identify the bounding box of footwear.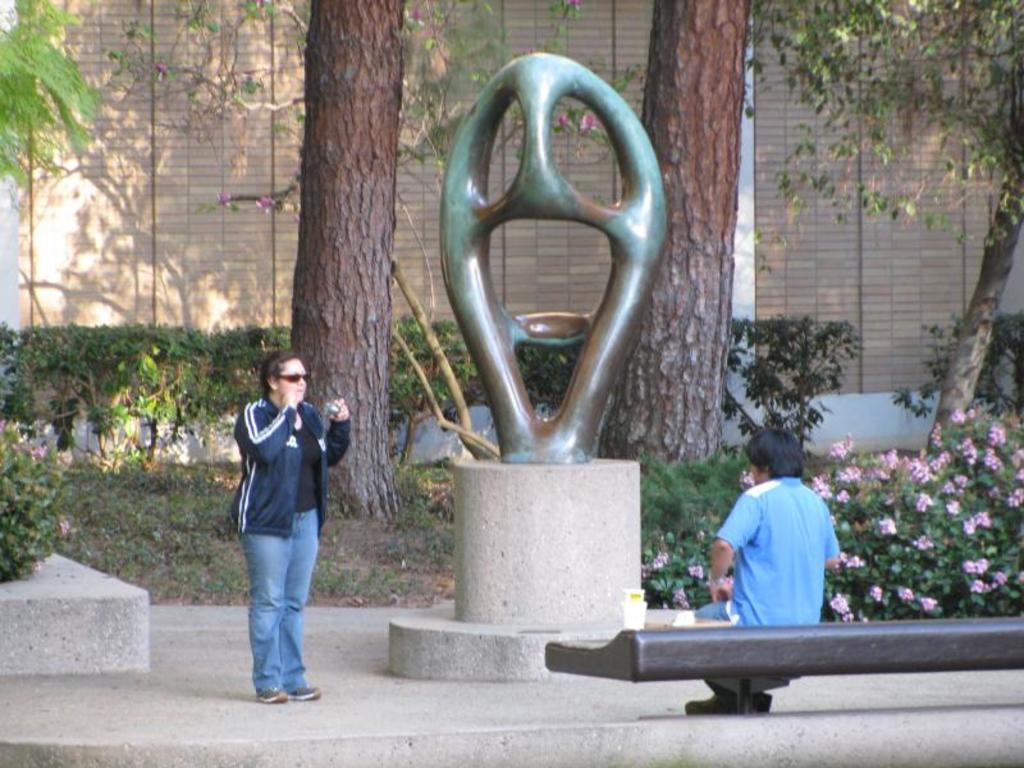
region(682, 691, 740, 716).
